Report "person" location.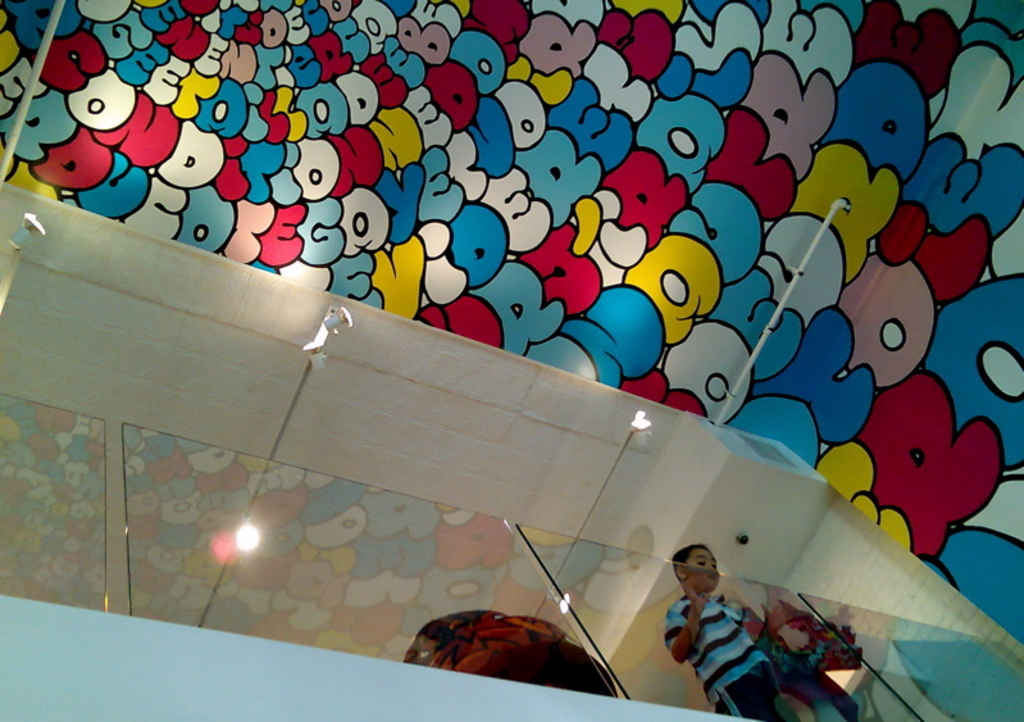
Report: Rect(664, 546, 786, 721).
